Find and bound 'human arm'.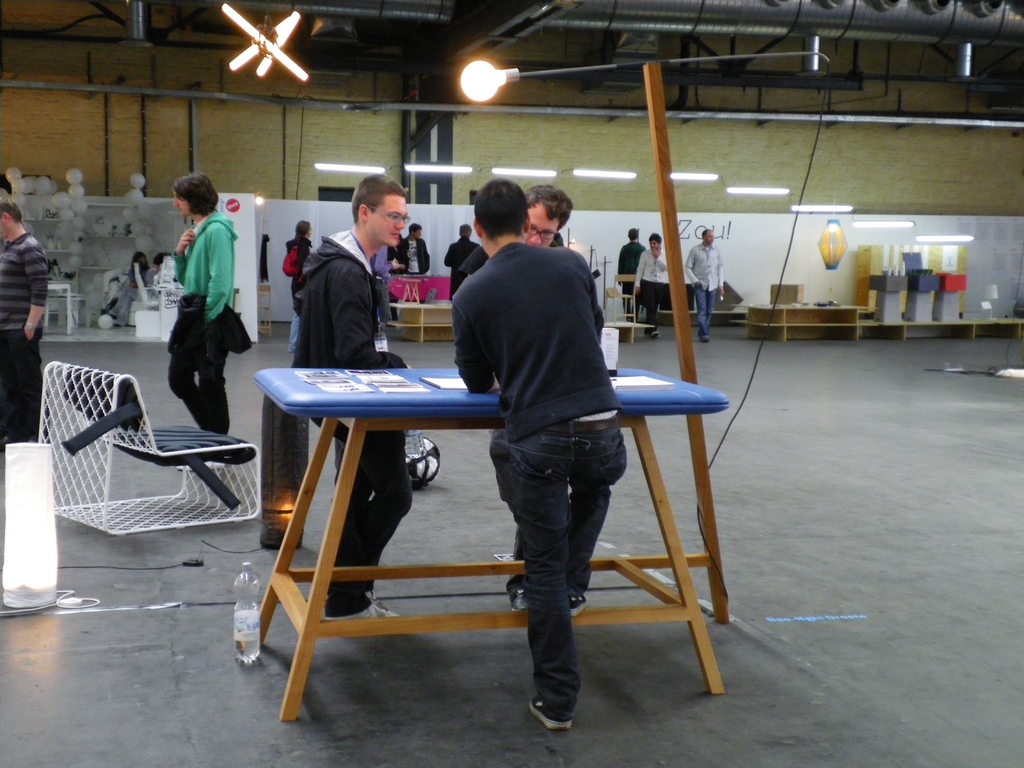
Bound: {"x1": 635, "y1": 249, "x2": 646, "y2": 297}.
